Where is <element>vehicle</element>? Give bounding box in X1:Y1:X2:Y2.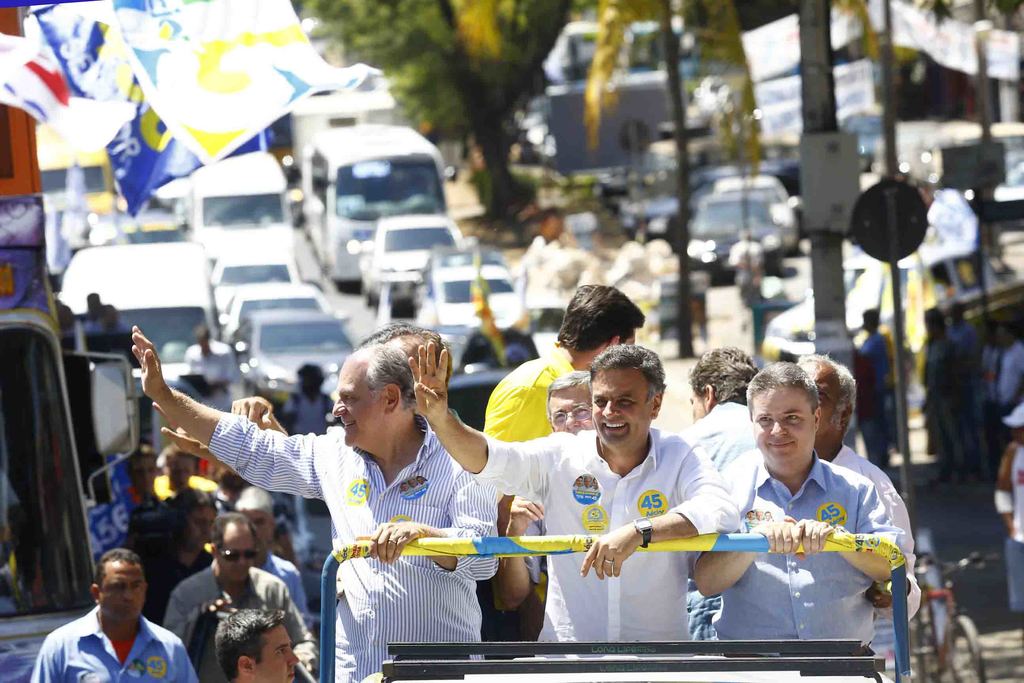
683:152:803:213.
